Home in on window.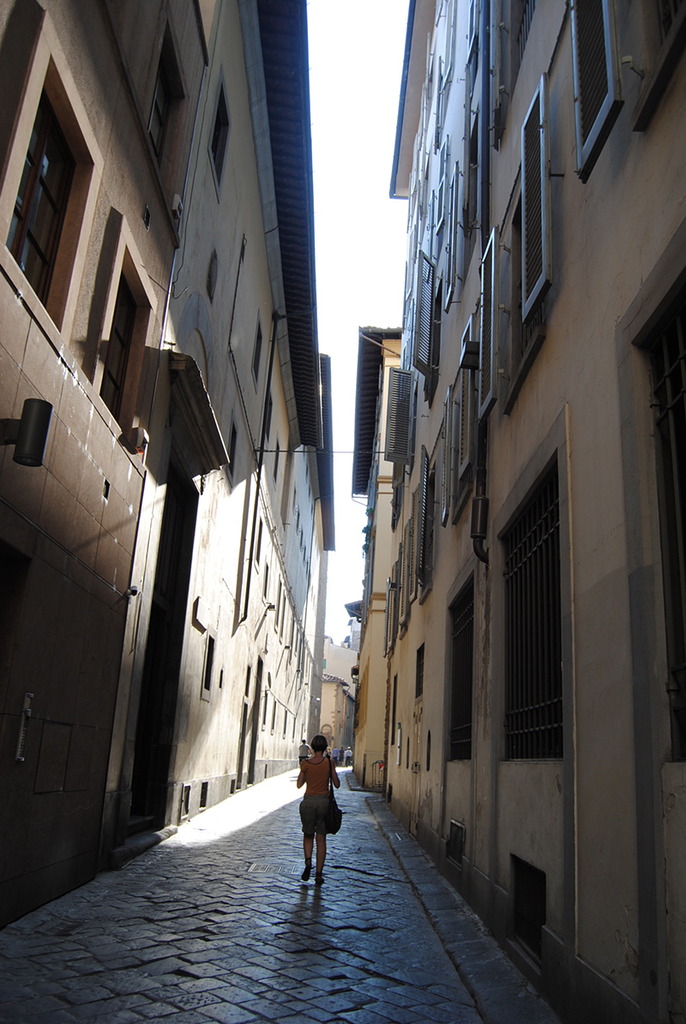
Homed in at rect(93, 278, 141, 422).
